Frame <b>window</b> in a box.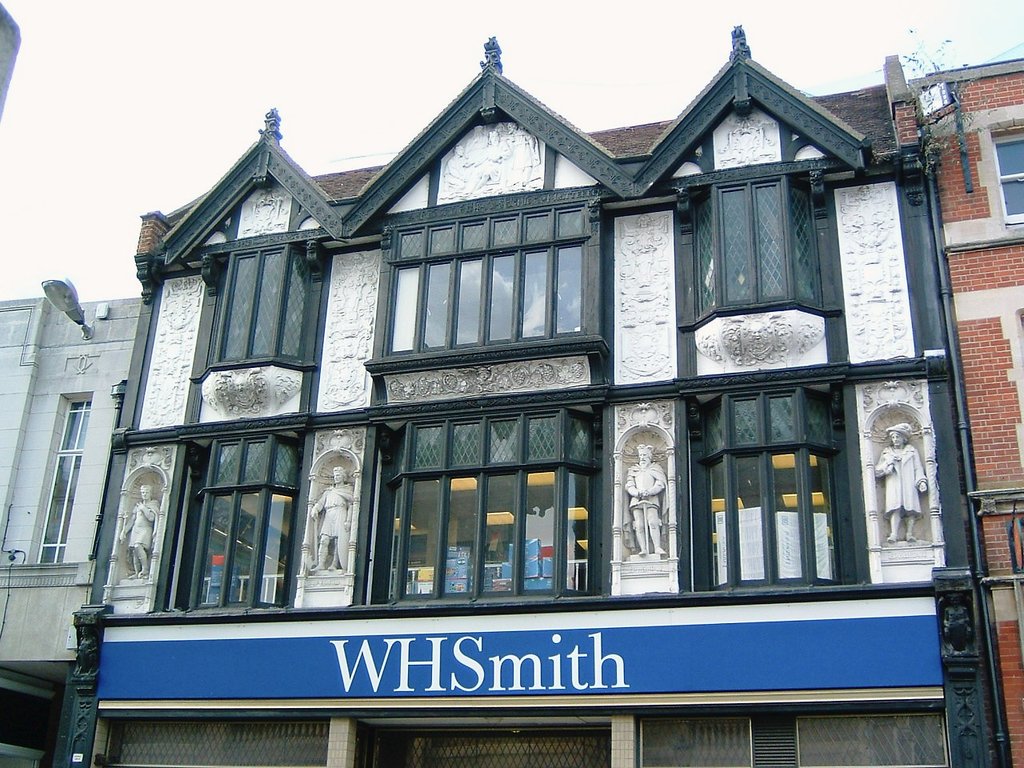
bbox=[691, 357, 847, 586].
